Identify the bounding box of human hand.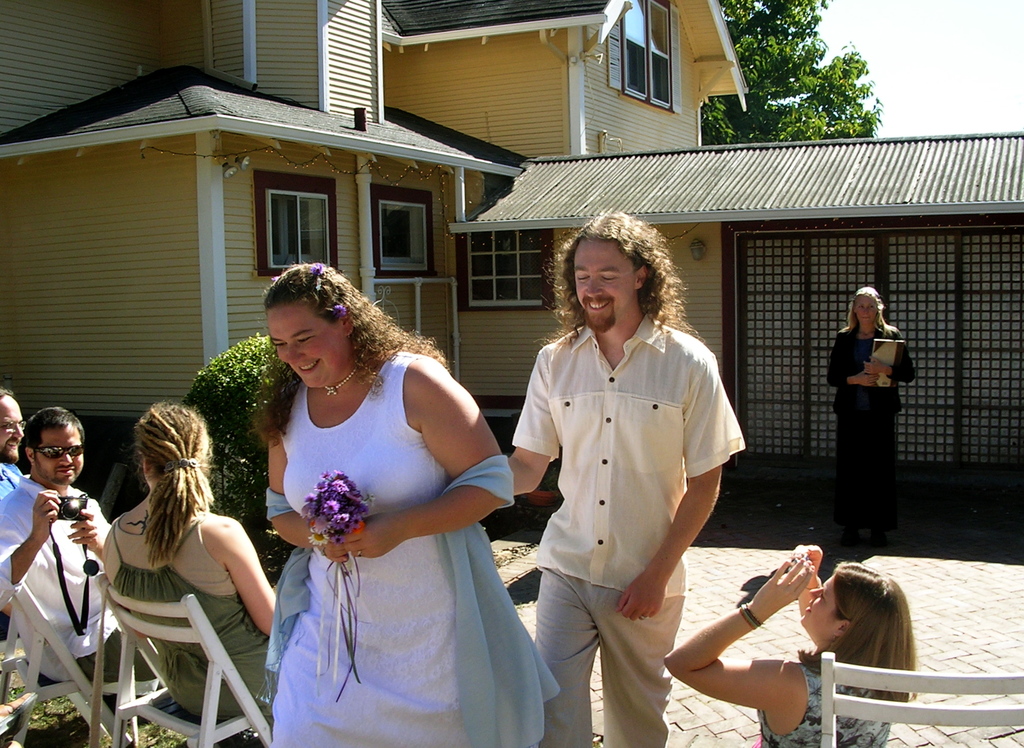
bbox=(618, 577, 668, 621).
